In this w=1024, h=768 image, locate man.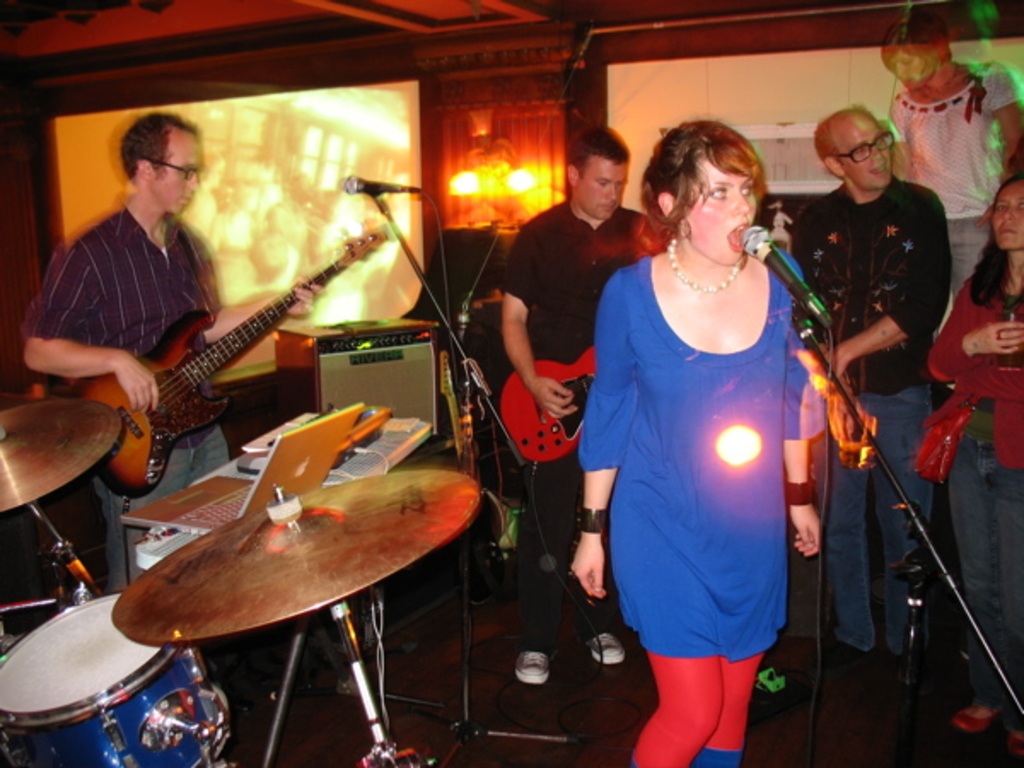
Bounding box: BBox(498, 121, 688, 686).
